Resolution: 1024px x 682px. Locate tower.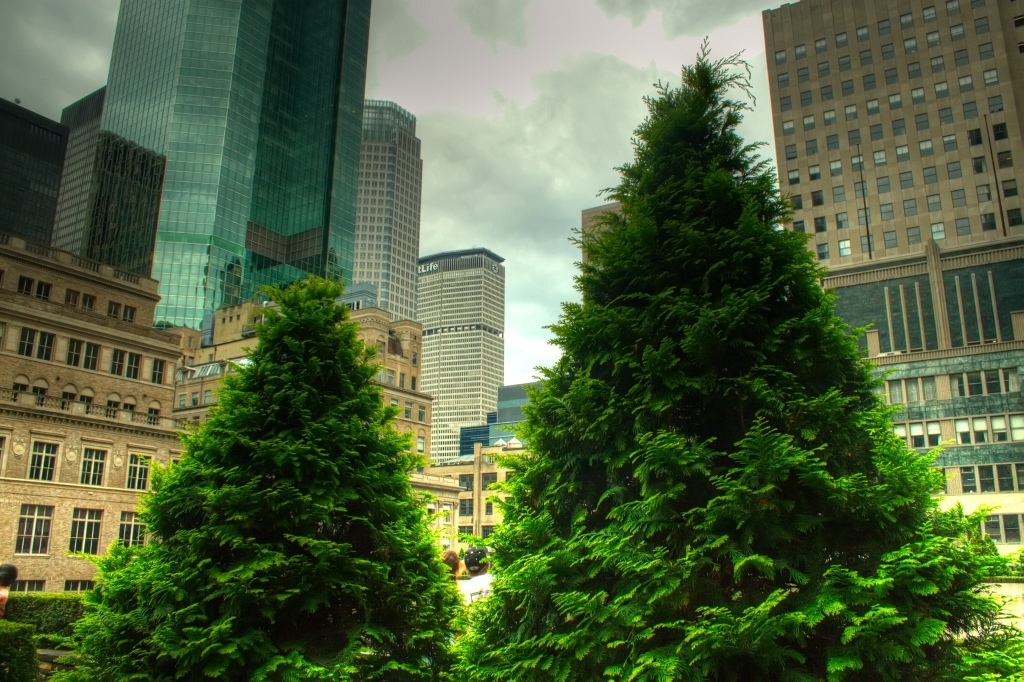
x1=791, y1=0, x2=1009, y2=505.
